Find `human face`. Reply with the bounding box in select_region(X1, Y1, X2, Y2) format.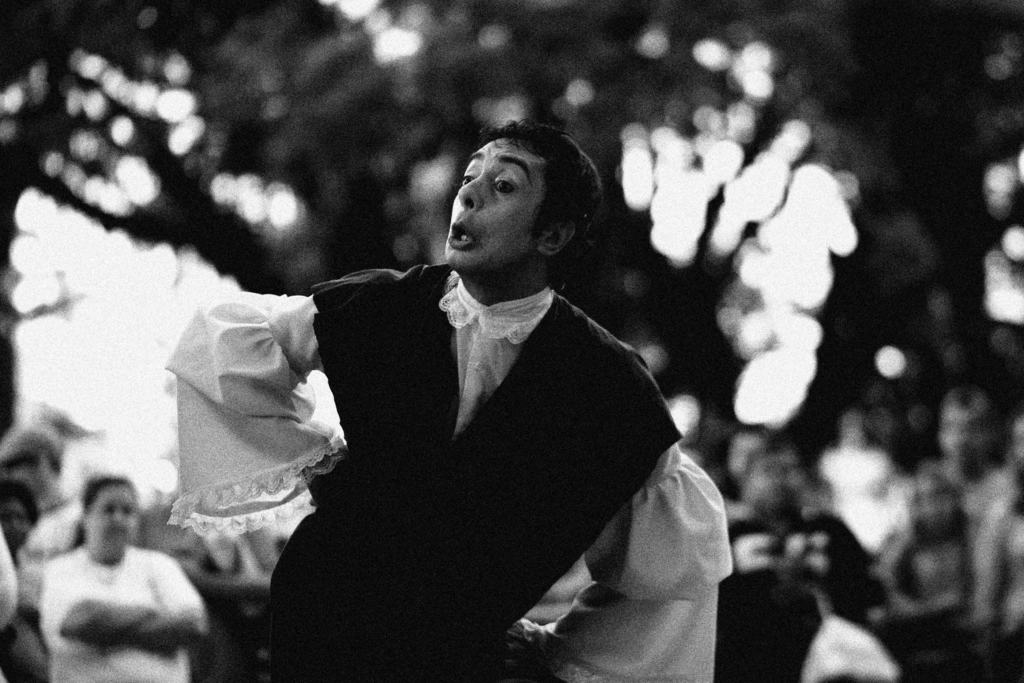
select_region(3, 496, 32, 547).
